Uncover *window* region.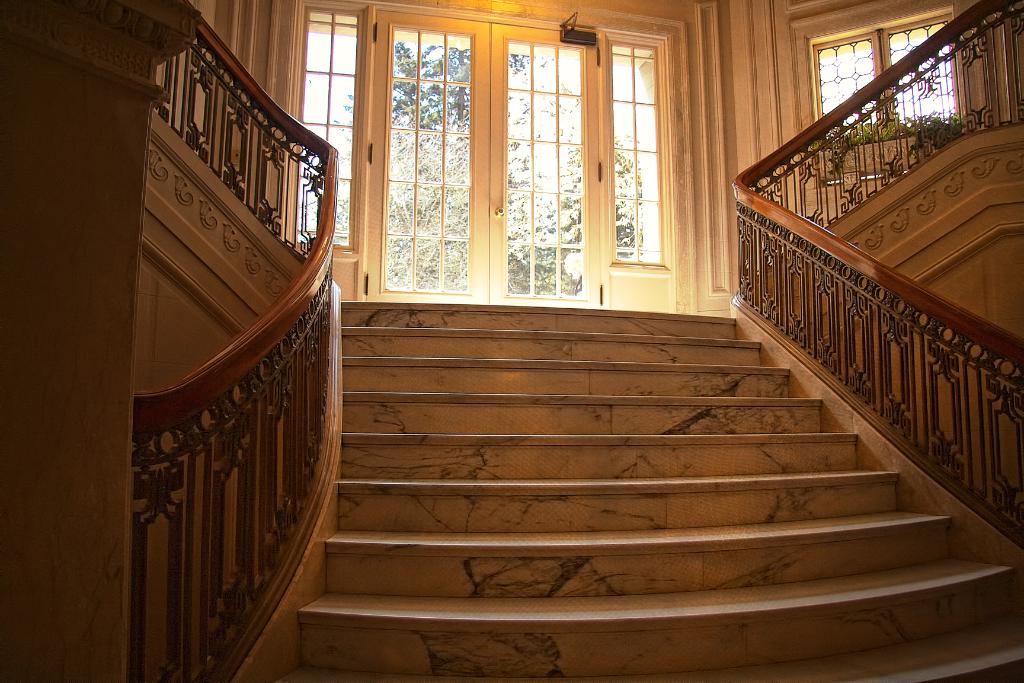
Uncovered: BBox(814, 18, 959, 120).
